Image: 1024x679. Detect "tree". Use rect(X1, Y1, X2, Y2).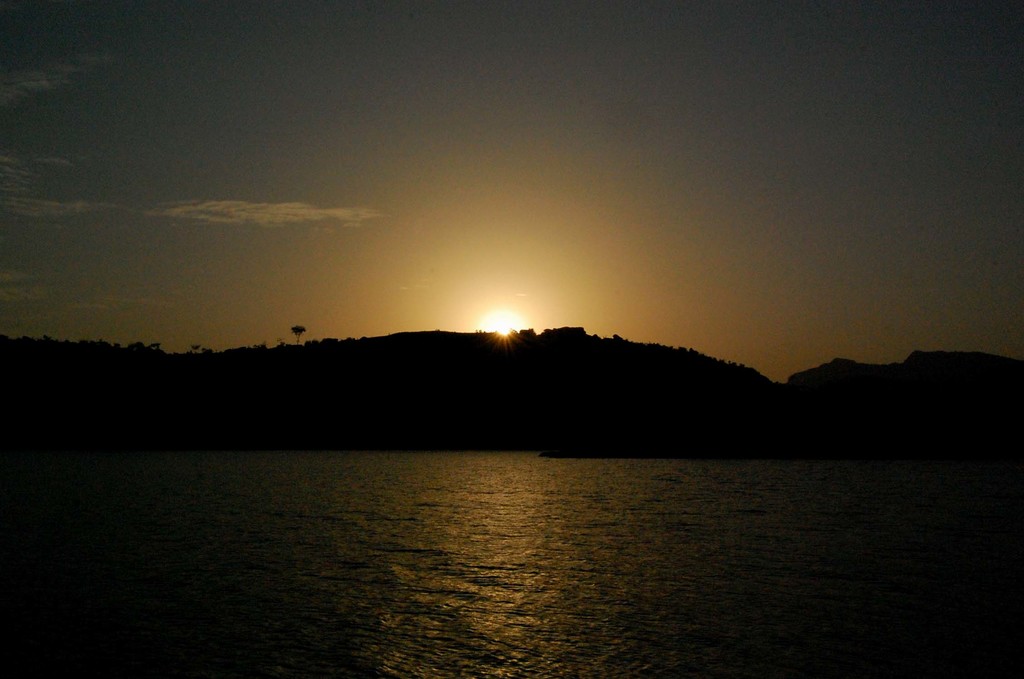
rect(292, 323, 305, 345).
